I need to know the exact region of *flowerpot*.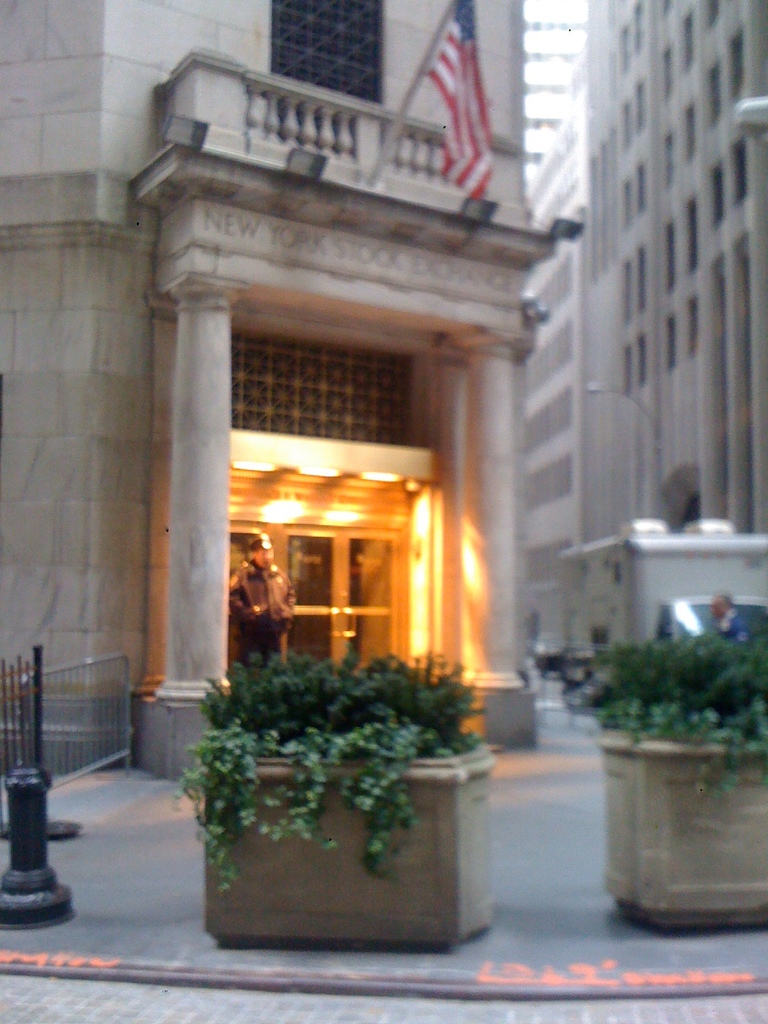
Region: bbox(205, 671, 496, 948).
